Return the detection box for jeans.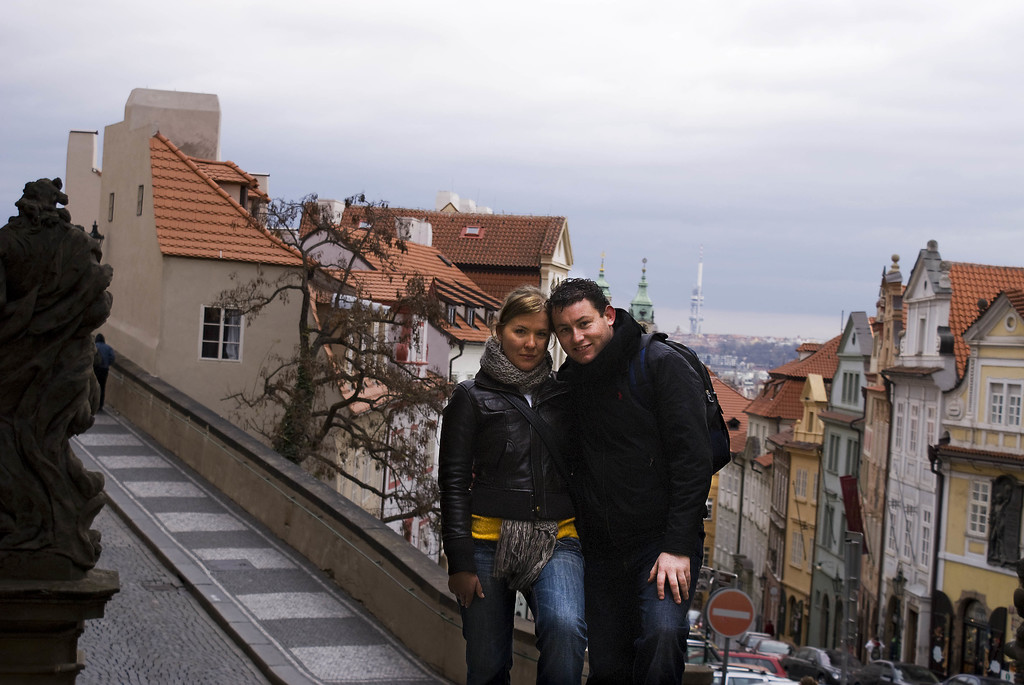
457/544/594/684.
